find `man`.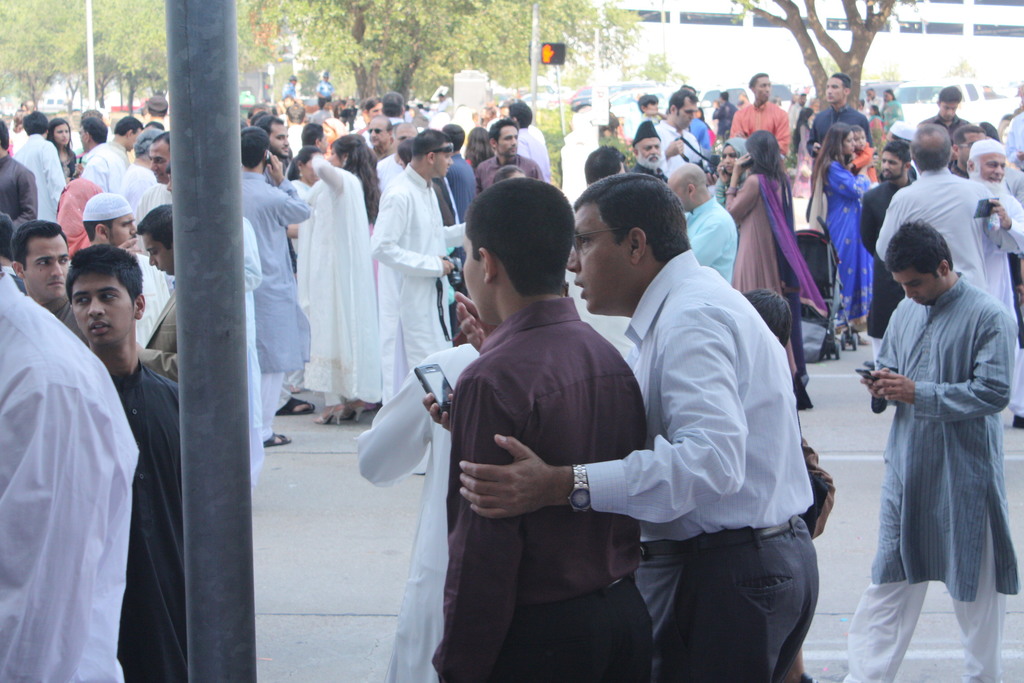
locate(840, 223, 1021, 682).
